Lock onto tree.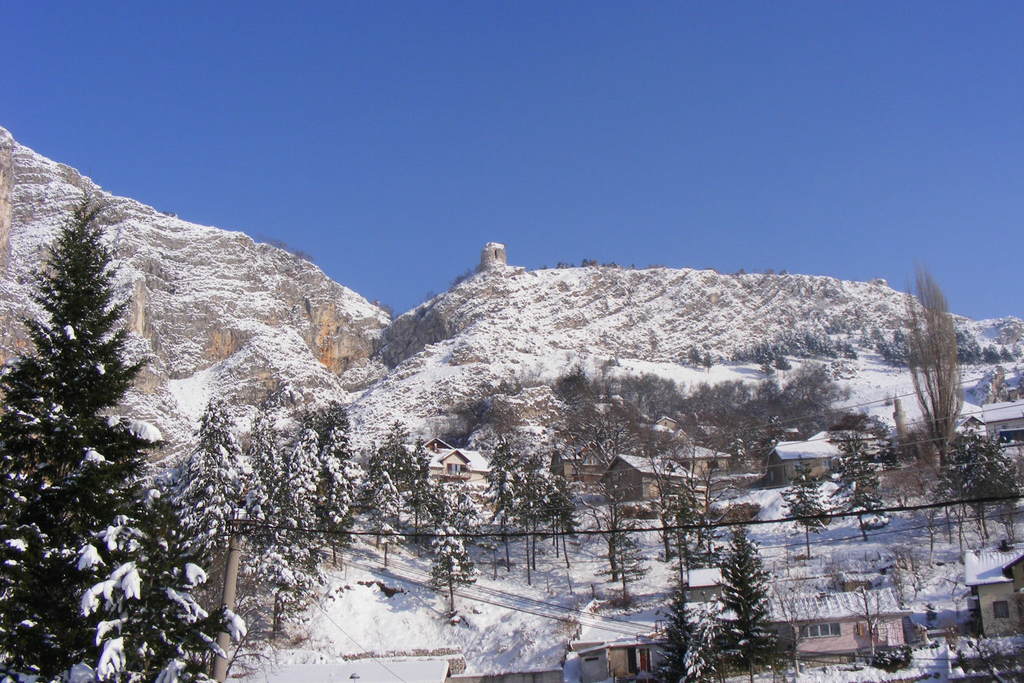
Locked: 434, 478, 495, 546.
